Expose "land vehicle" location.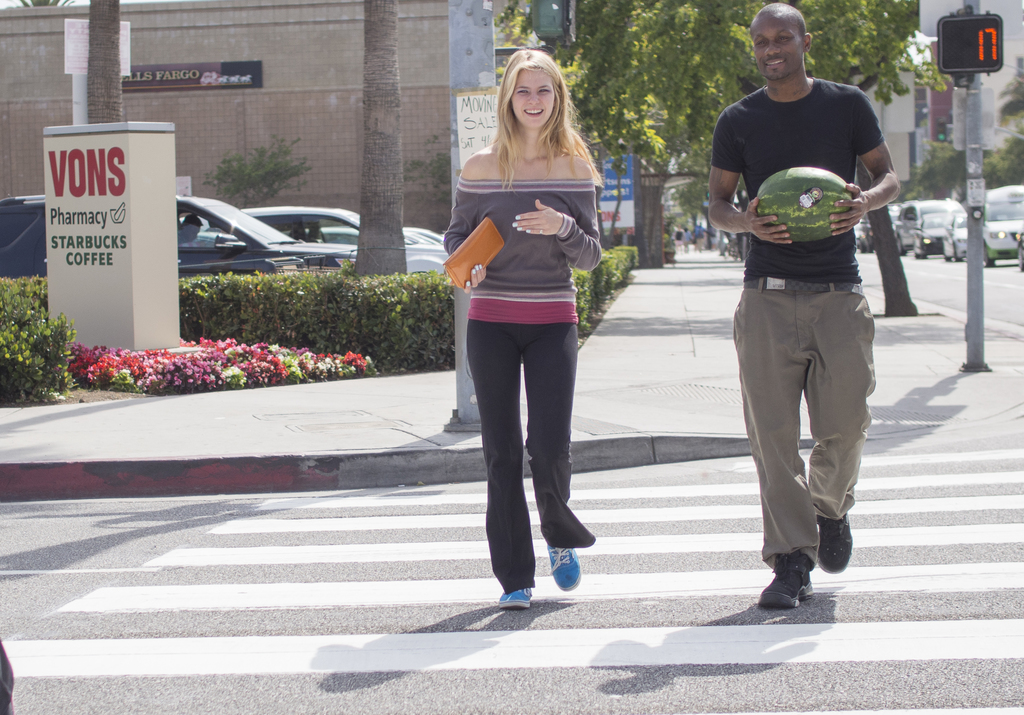
Exposed at (982,181,1023,267).
